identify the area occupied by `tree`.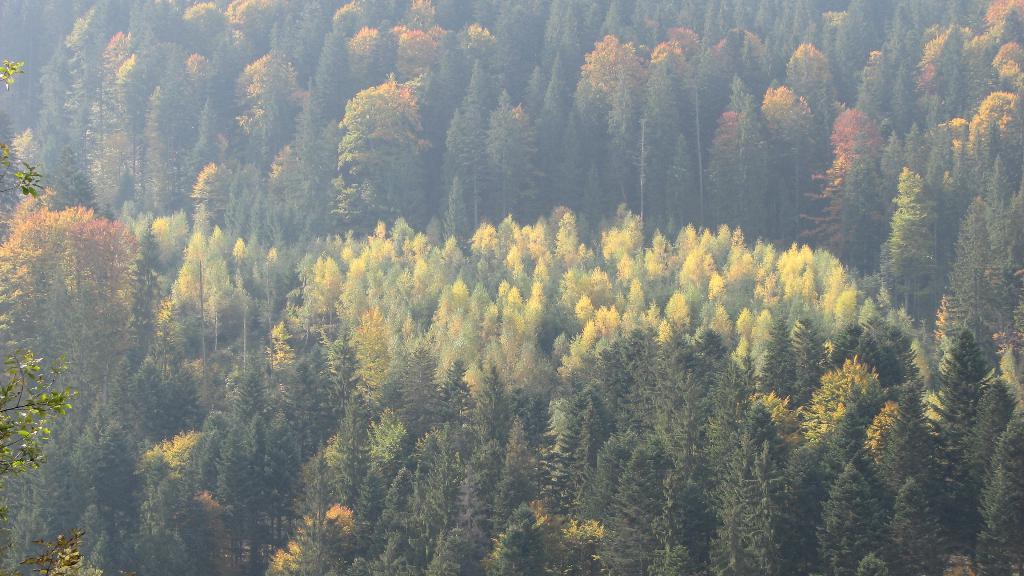
Area: bbox=(816, 0, 881, 97).
